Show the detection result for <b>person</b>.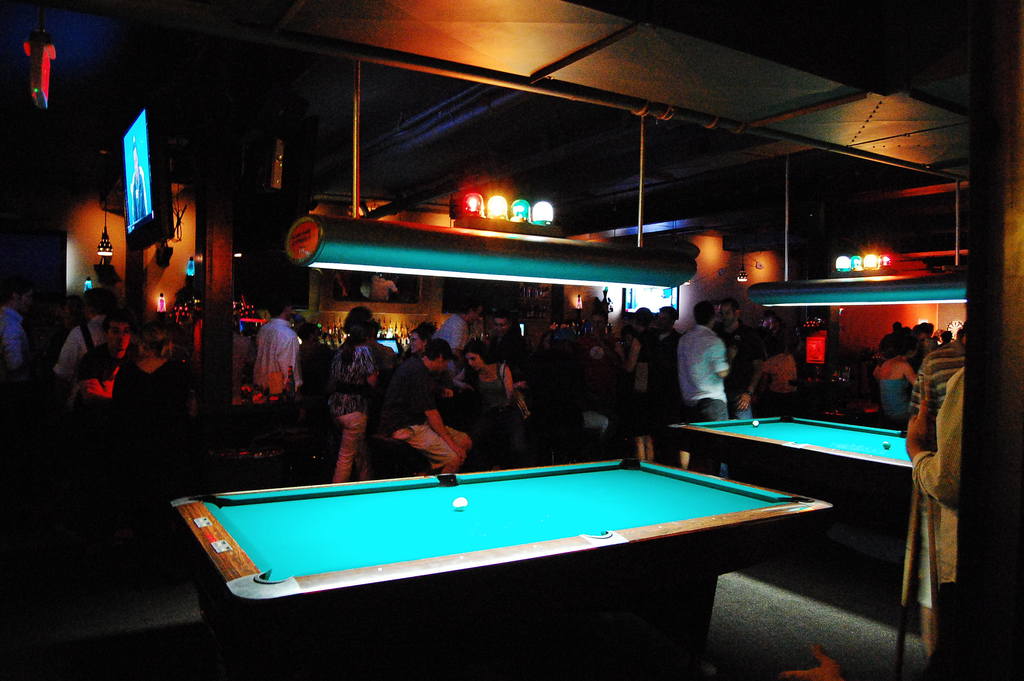
<bbox>672, 293, 733, 423</bbox>.
